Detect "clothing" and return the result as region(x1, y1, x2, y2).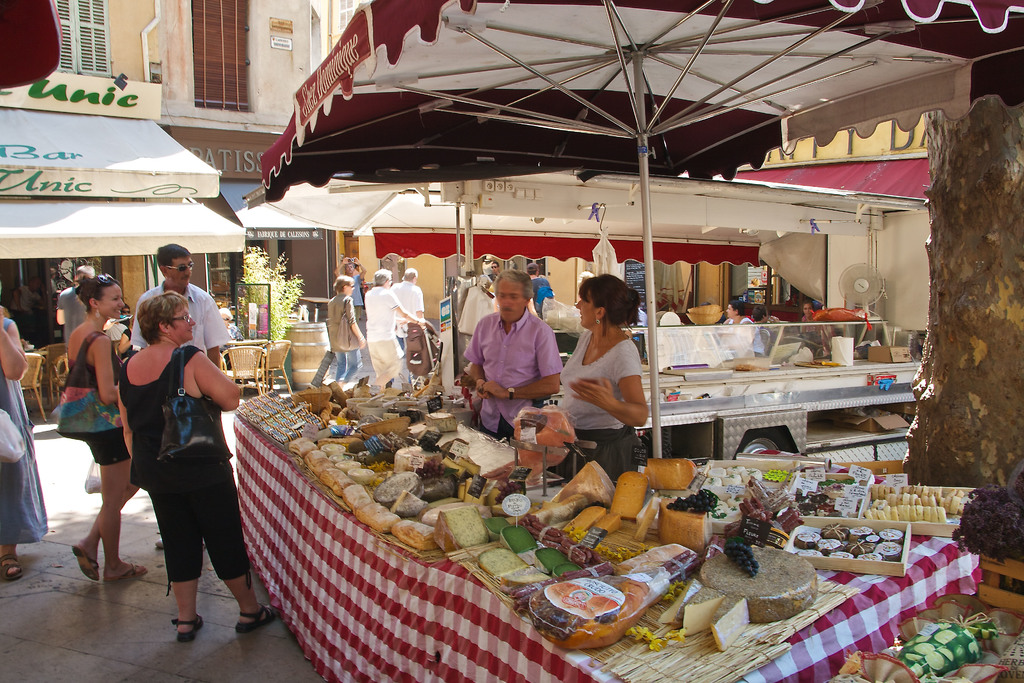
region(0, 315, 48, 548).
